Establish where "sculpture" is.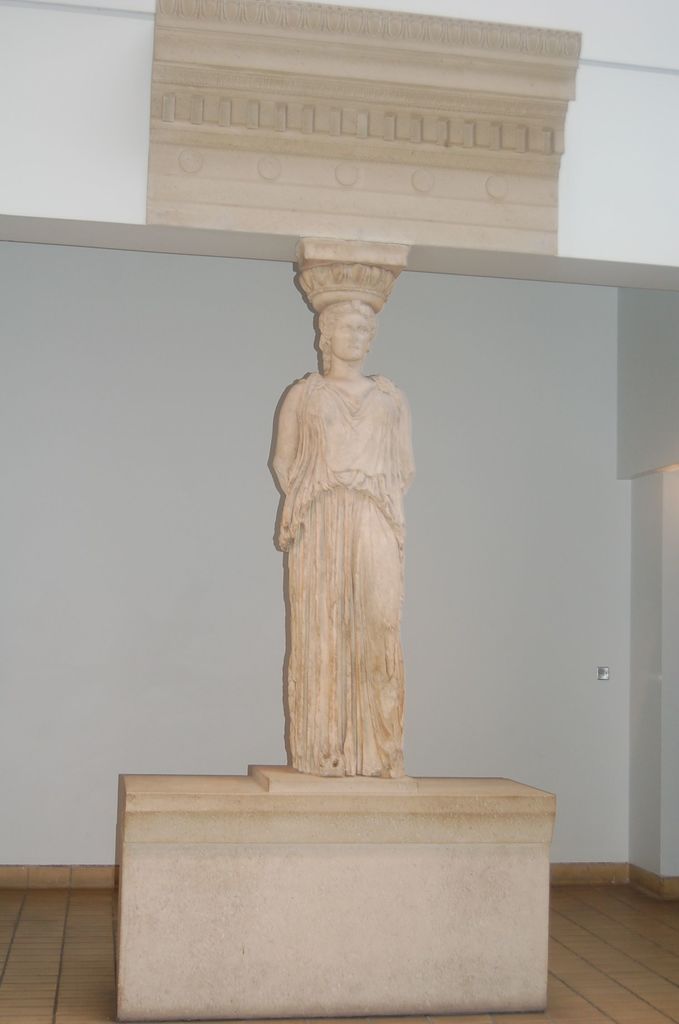
Established at [264, 268, 415, 772].
